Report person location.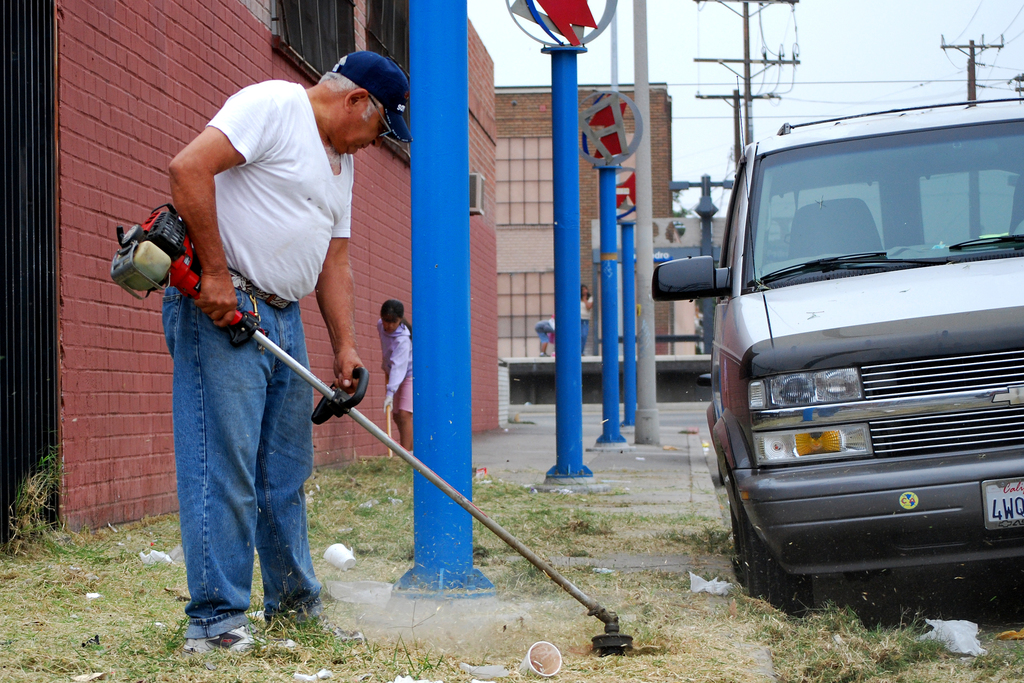
Report: 164,46,412,662.
